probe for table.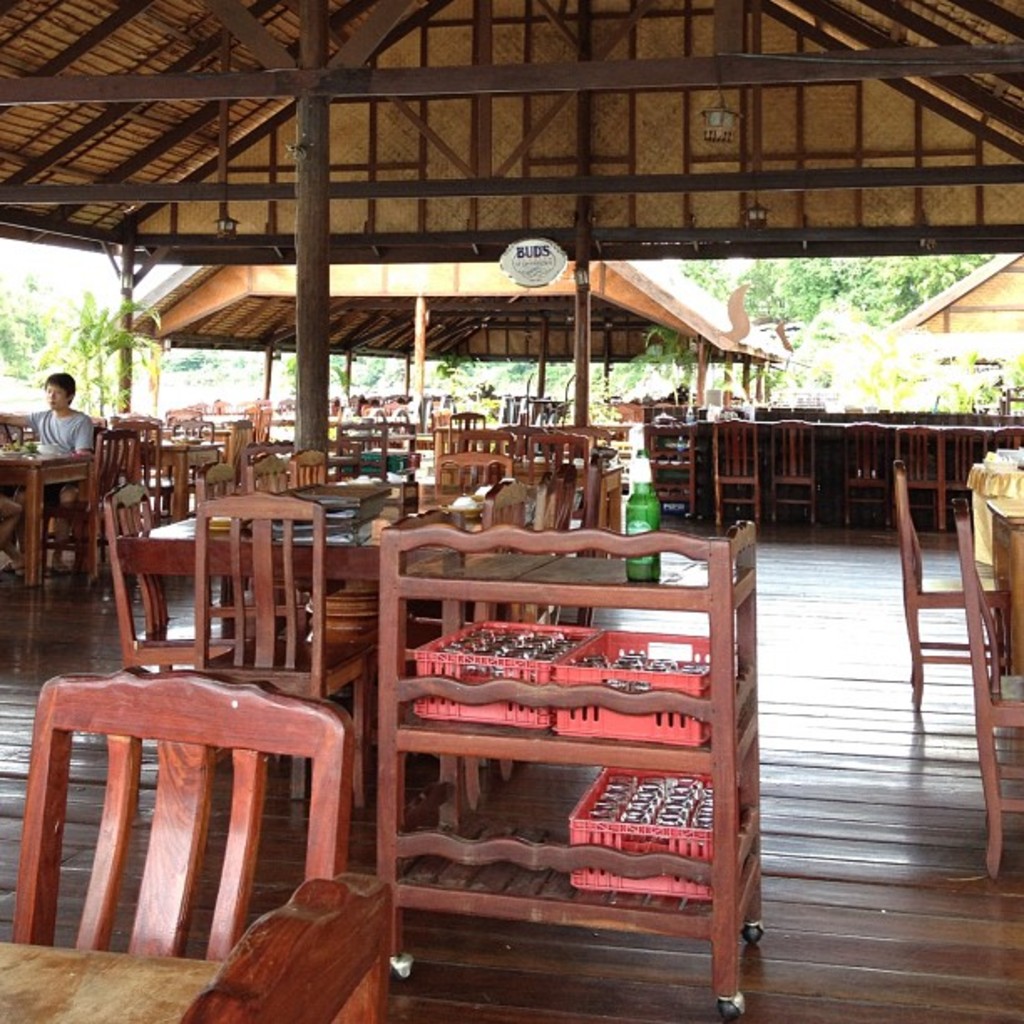
Probe result: l=0, t=944, r=221, b=1022.
